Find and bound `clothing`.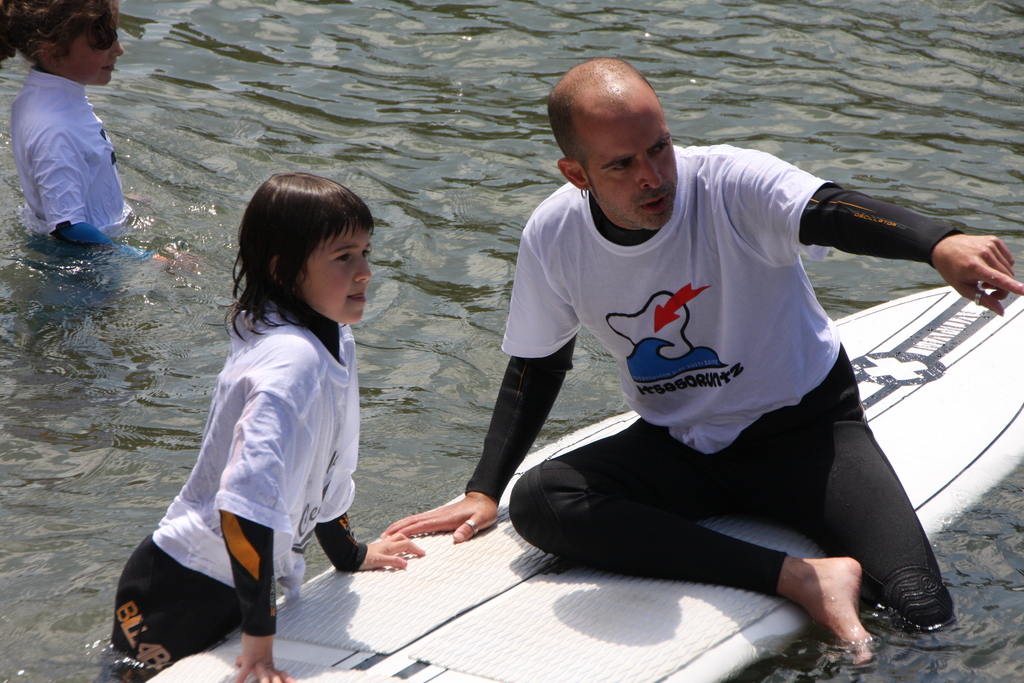
Bound: select_region(112, 297, 369, 682).
